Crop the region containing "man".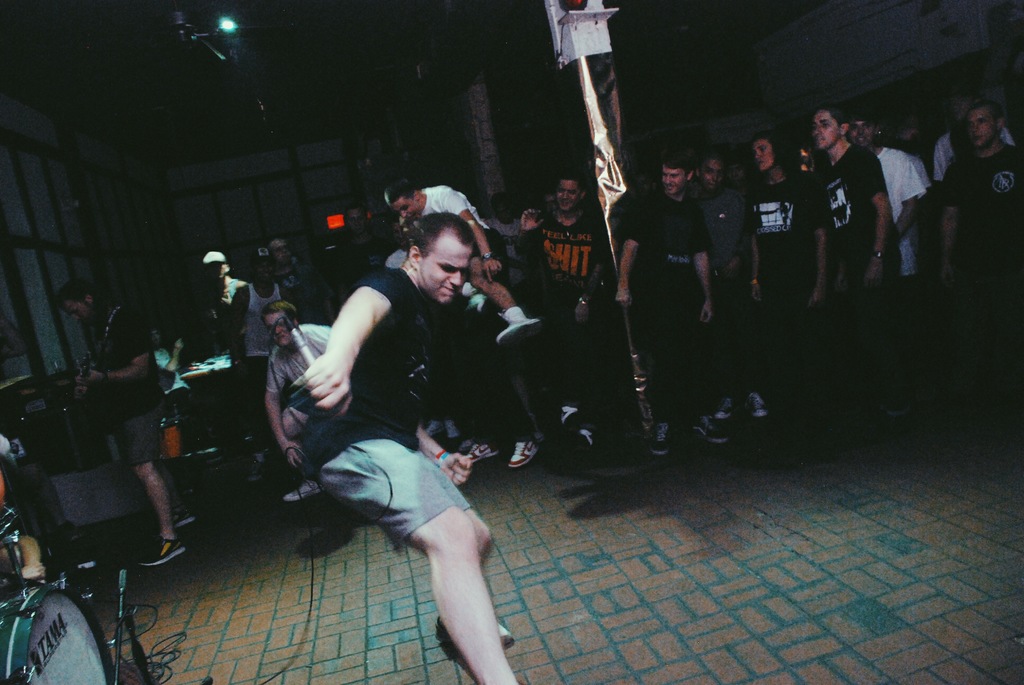
Crop region: <box>227,242,294,489</box>.
